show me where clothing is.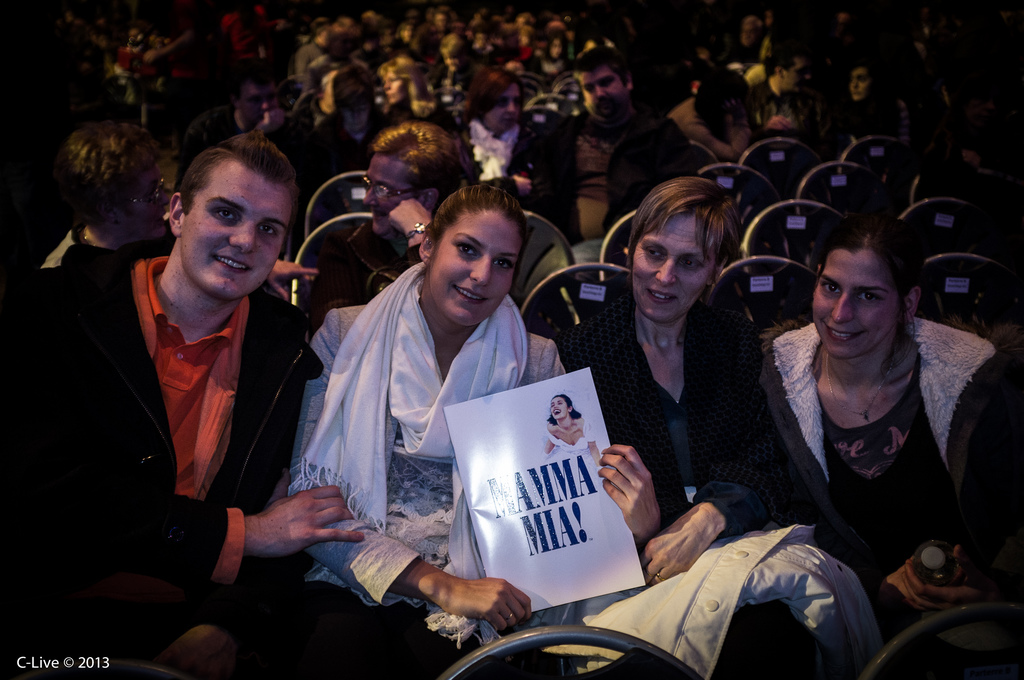
clothing is at {"left": 306, "top": 109, "right": 402, "bottom": 166}.
